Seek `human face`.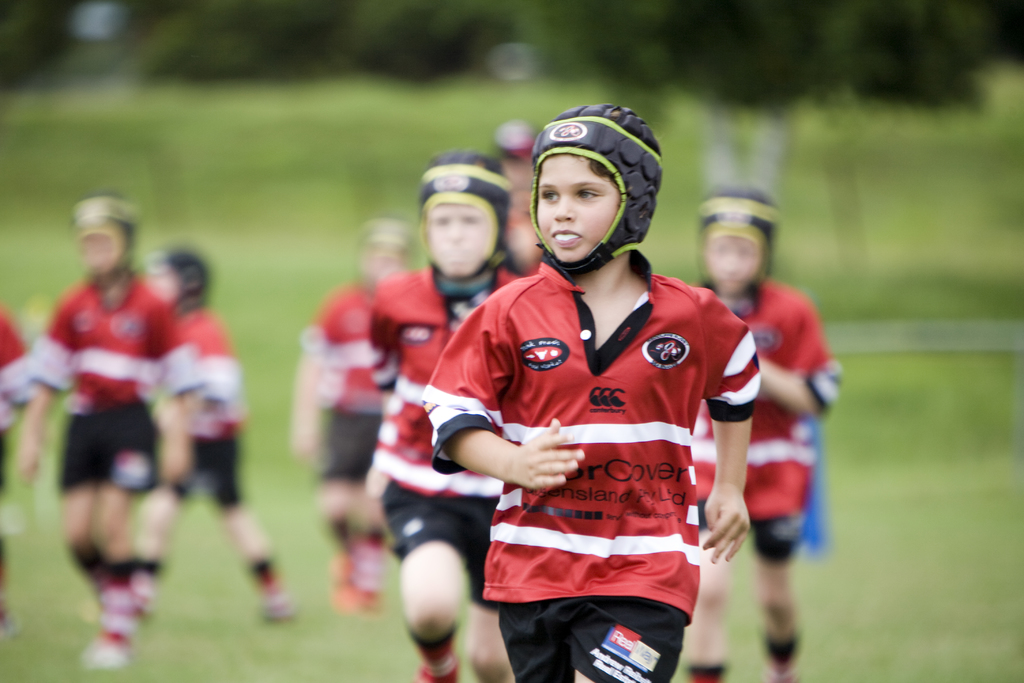
{"x1": 430, "y1": 203, "x2": 492, "y2": 277}.
